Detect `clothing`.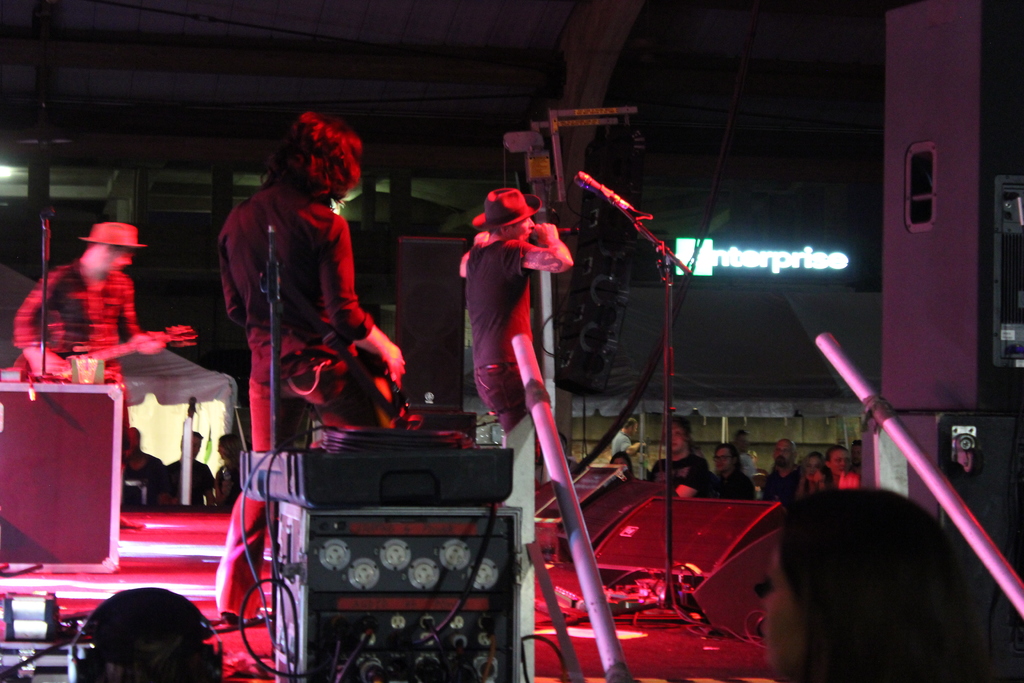
Detected at 660/450/707/497.
